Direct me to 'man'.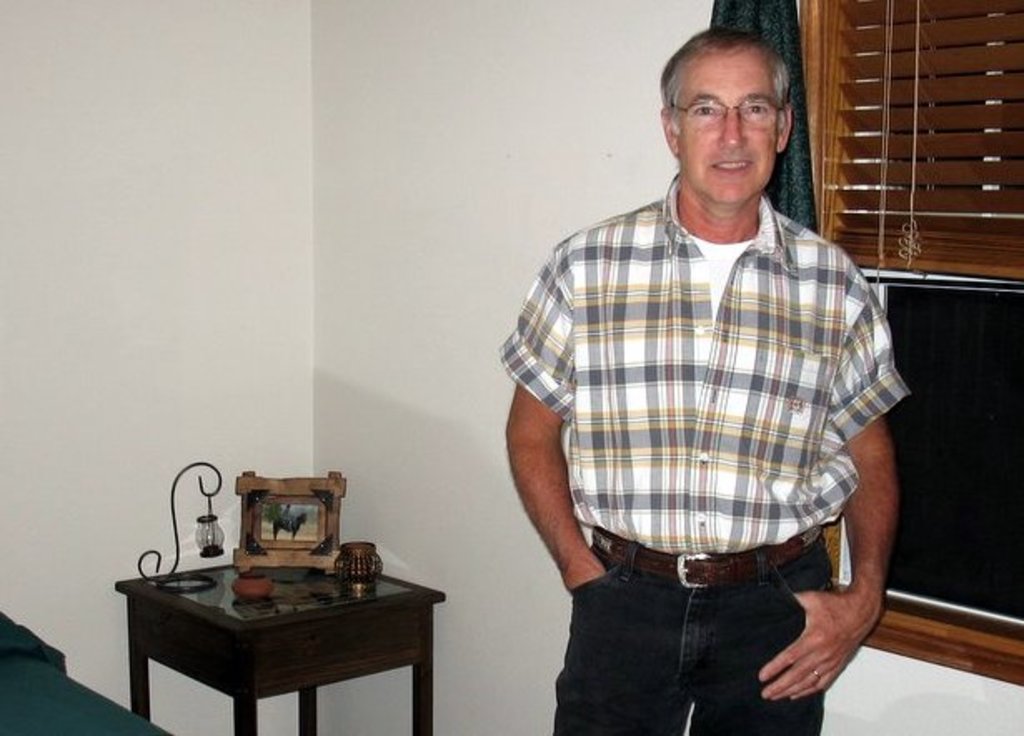
Direction: 501 28 902 734.
